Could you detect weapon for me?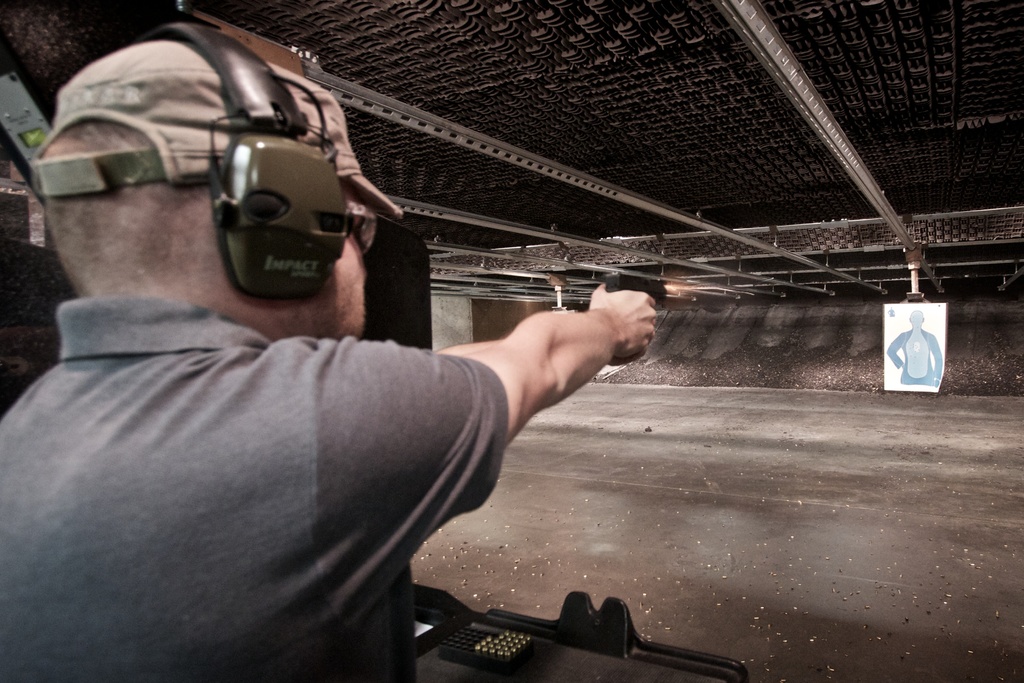
Detection result: [602,266,671,299].
